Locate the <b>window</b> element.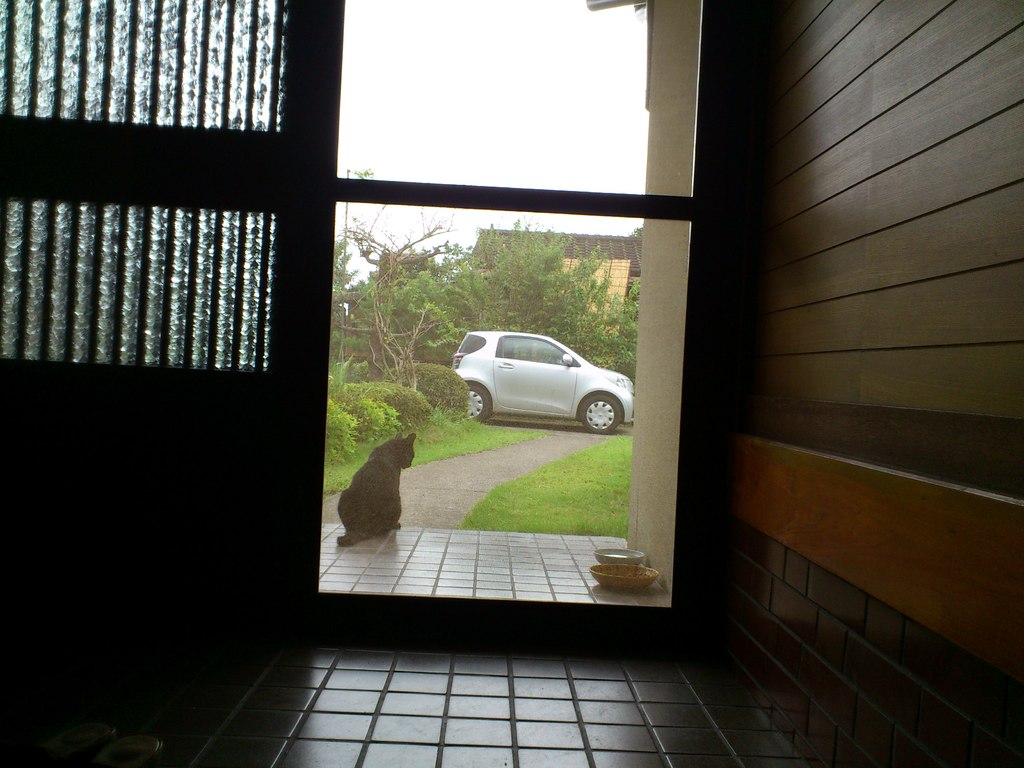
Element bbox: region(493, 334, 571, 365).
